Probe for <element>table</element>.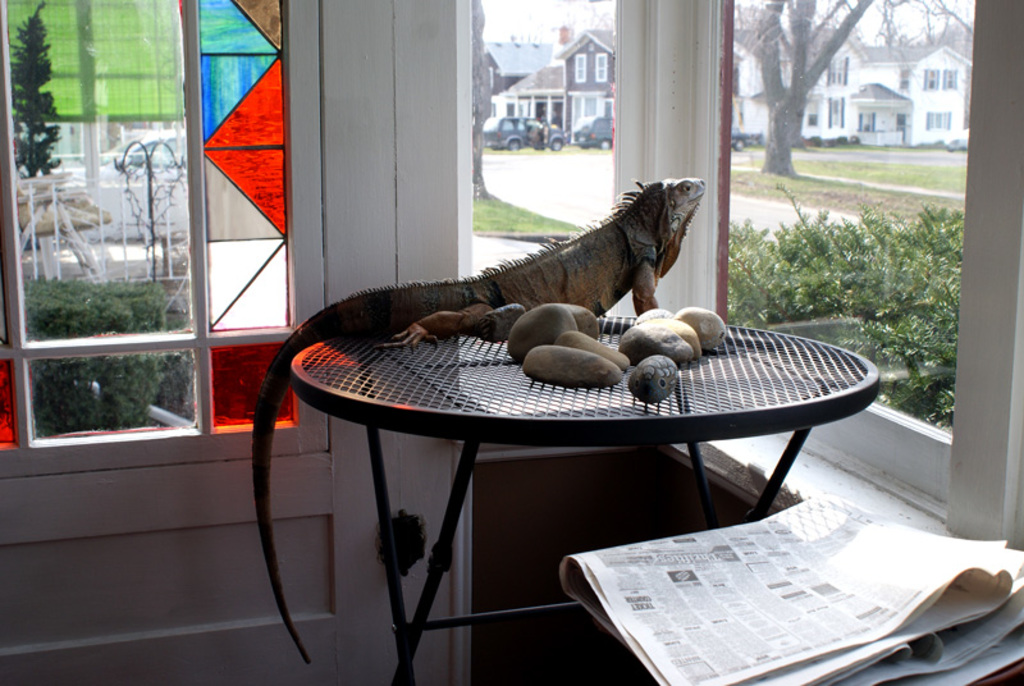
Probe result: [left=251, top=297, right=863, bottom=631].
